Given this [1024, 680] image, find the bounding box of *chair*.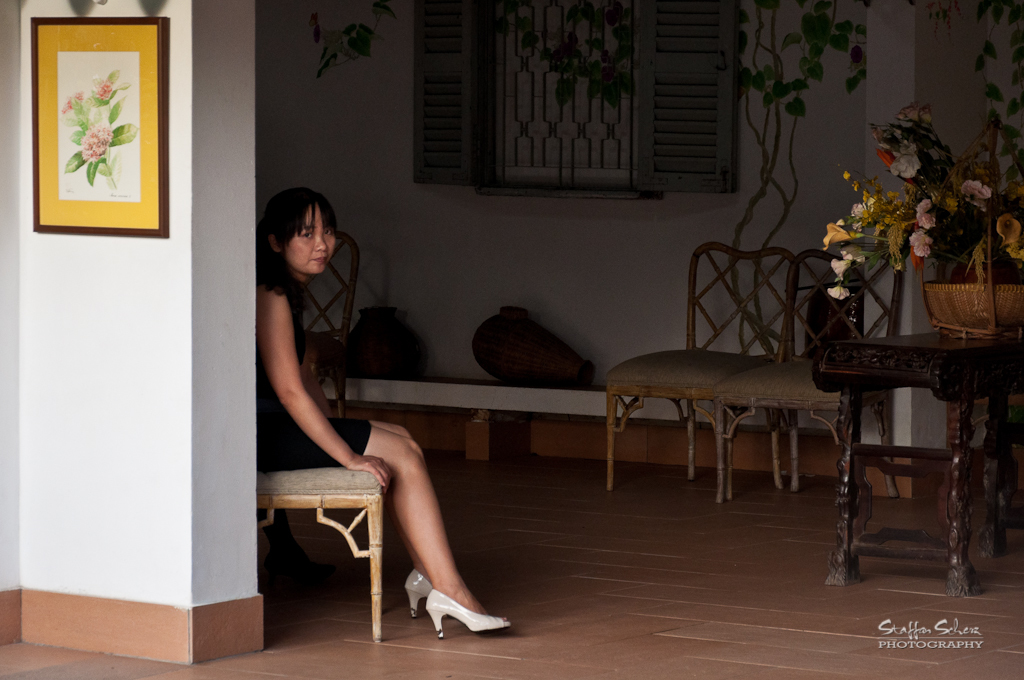
pyautogui.locateOnScreen(254, 410, 399, 632).
